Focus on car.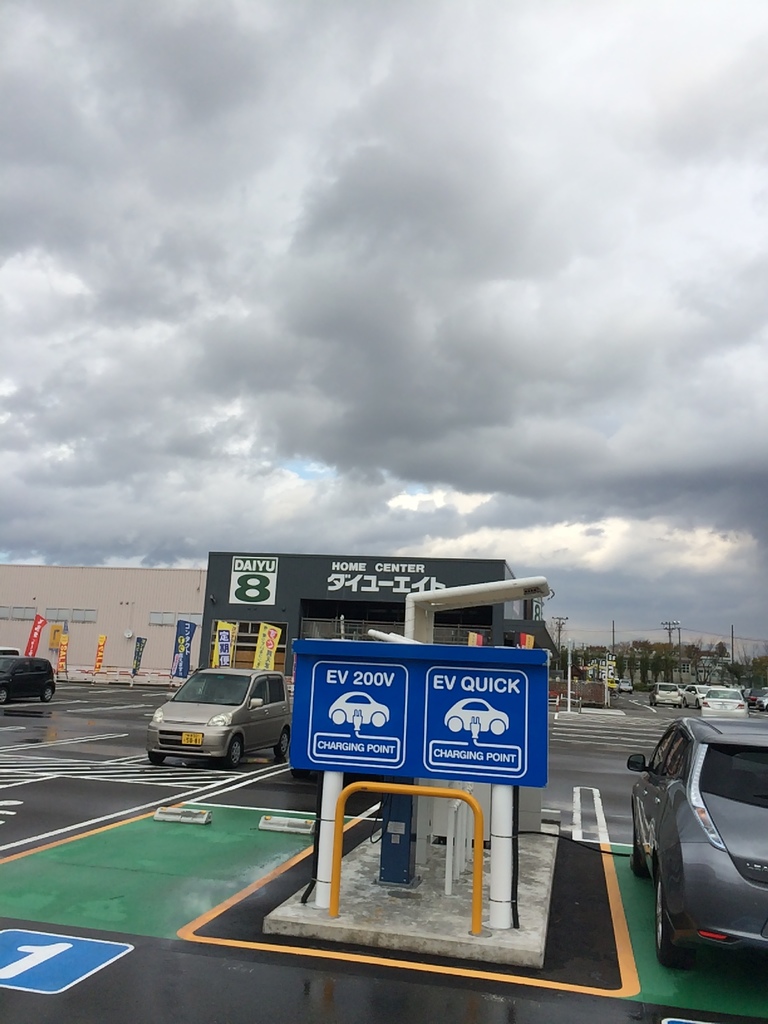
Focused at crop(618, 679, 636, 693).
